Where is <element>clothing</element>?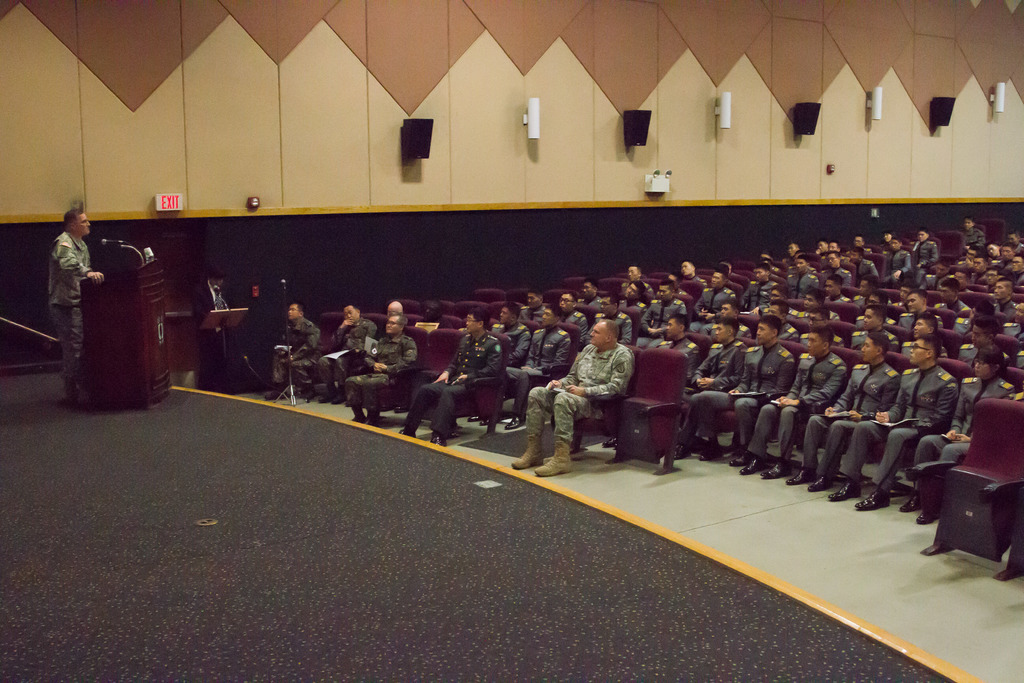
rect(850, 255, 879, 286).
